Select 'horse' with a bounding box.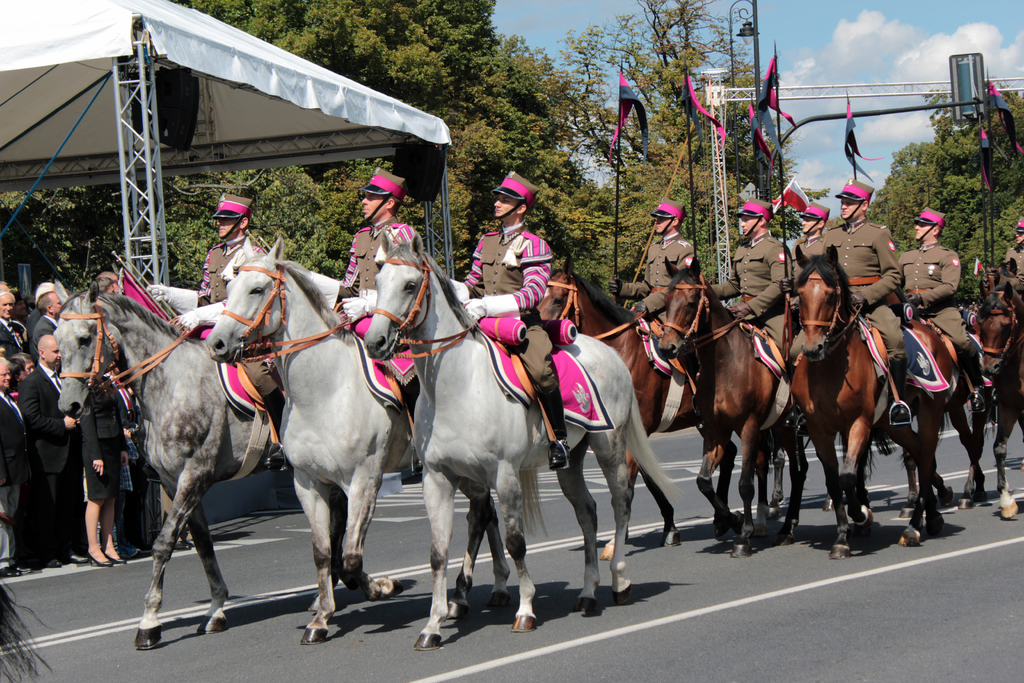
[x1=973, y1=278, x2=1023, y2=518].
